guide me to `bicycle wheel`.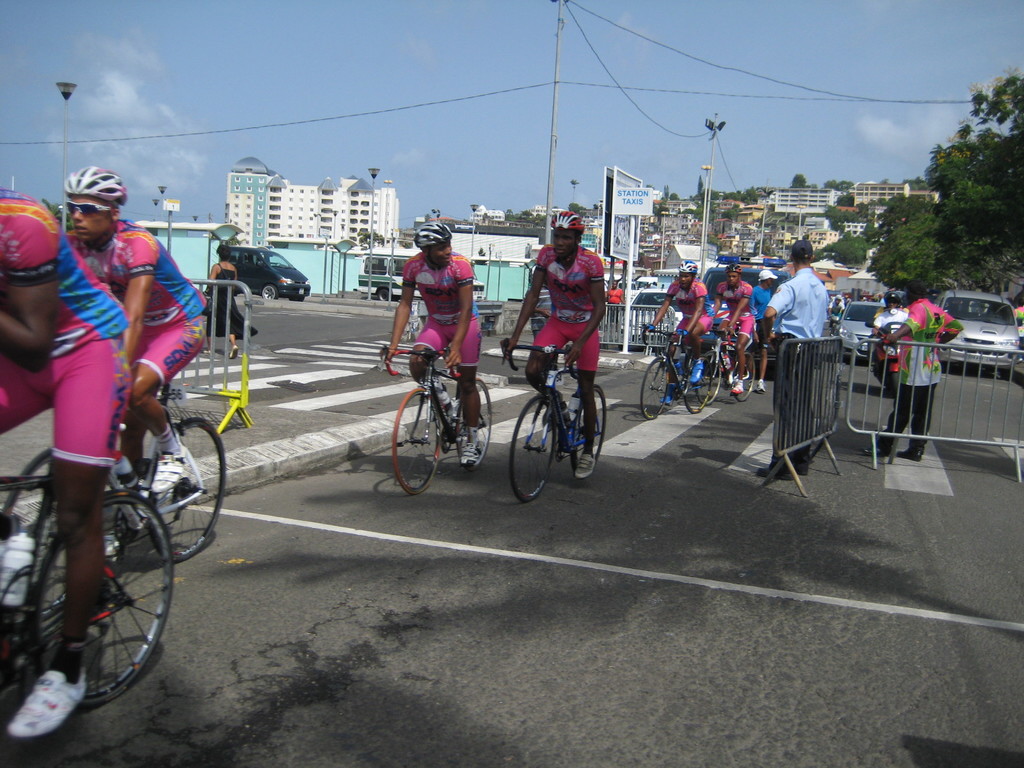
Guidance: [x1=9, y1=444, x2=72, y2=605].
